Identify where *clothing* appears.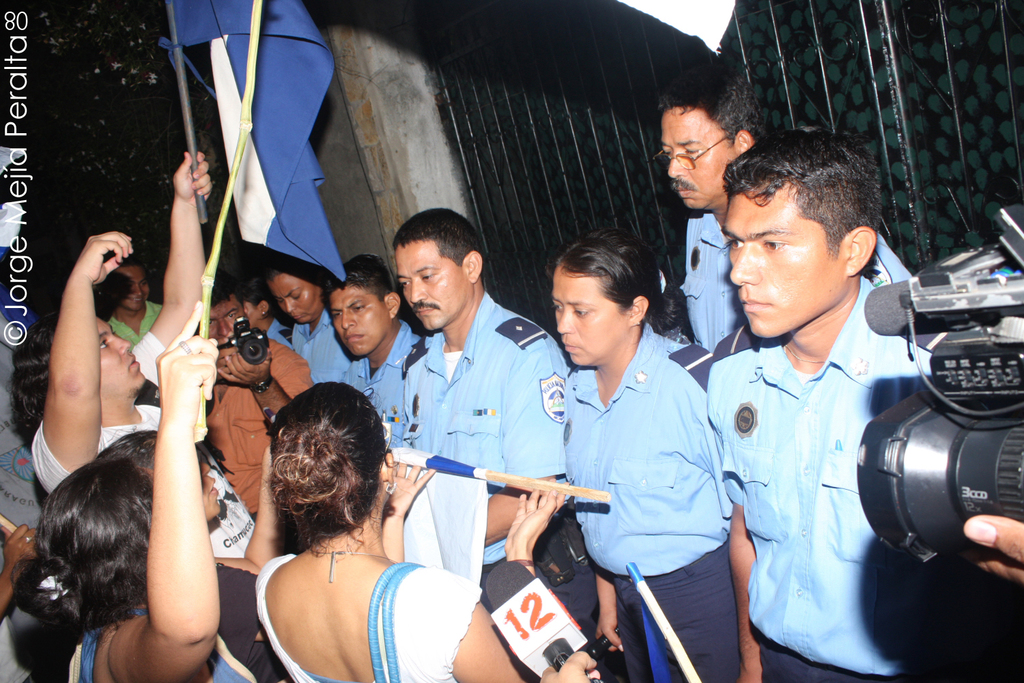
Appears at BBox(708, 275, 953, 682).
